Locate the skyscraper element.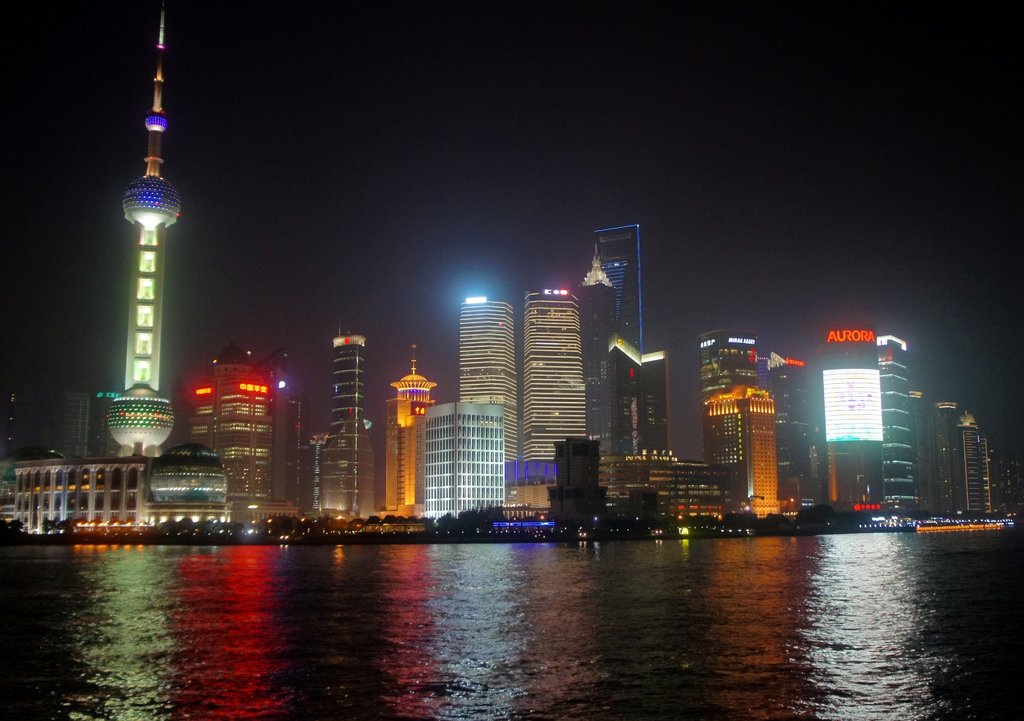
Element bbox: <bbox>193, 344, 284, 522</bbox>.
